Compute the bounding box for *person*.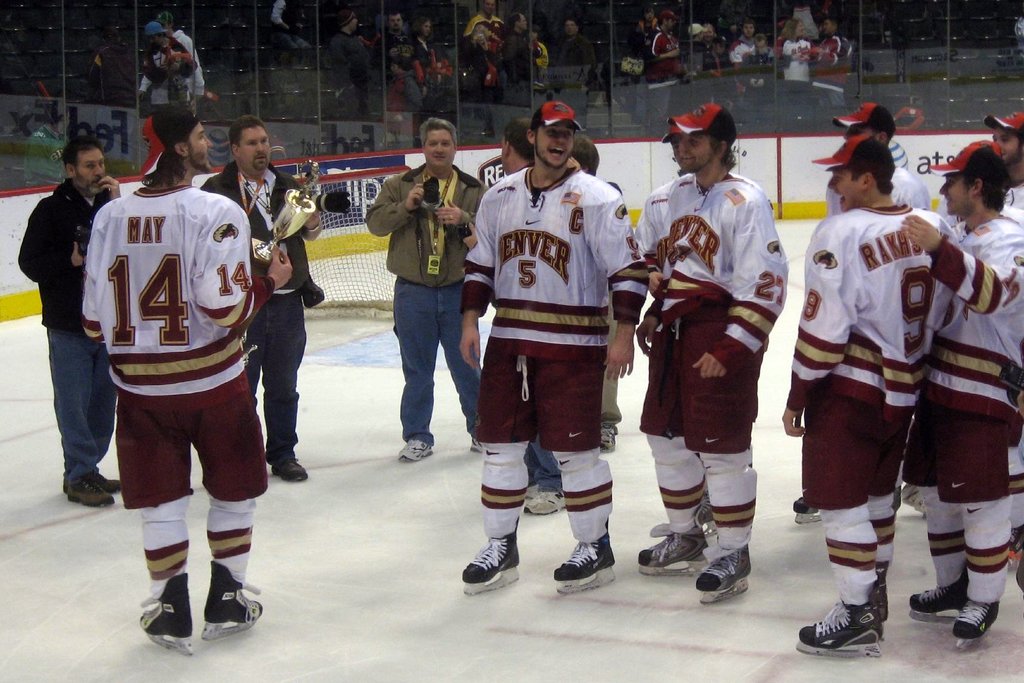
<box>726,18,761,64</box>.
